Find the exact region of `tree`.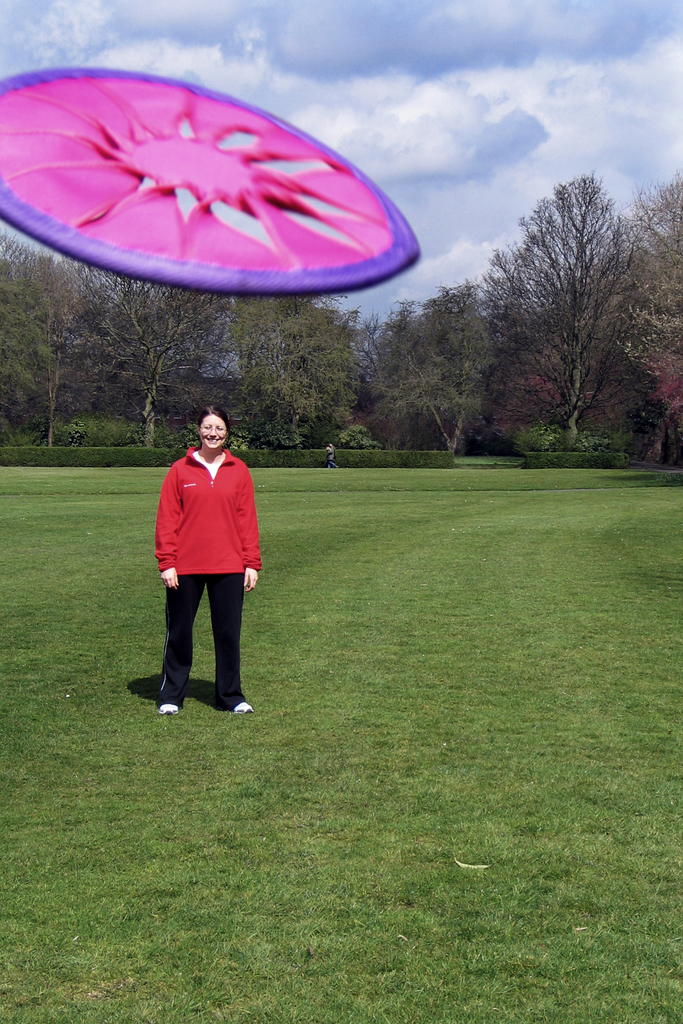
Exact region: <region>358, 285, 481, 459</region>.
